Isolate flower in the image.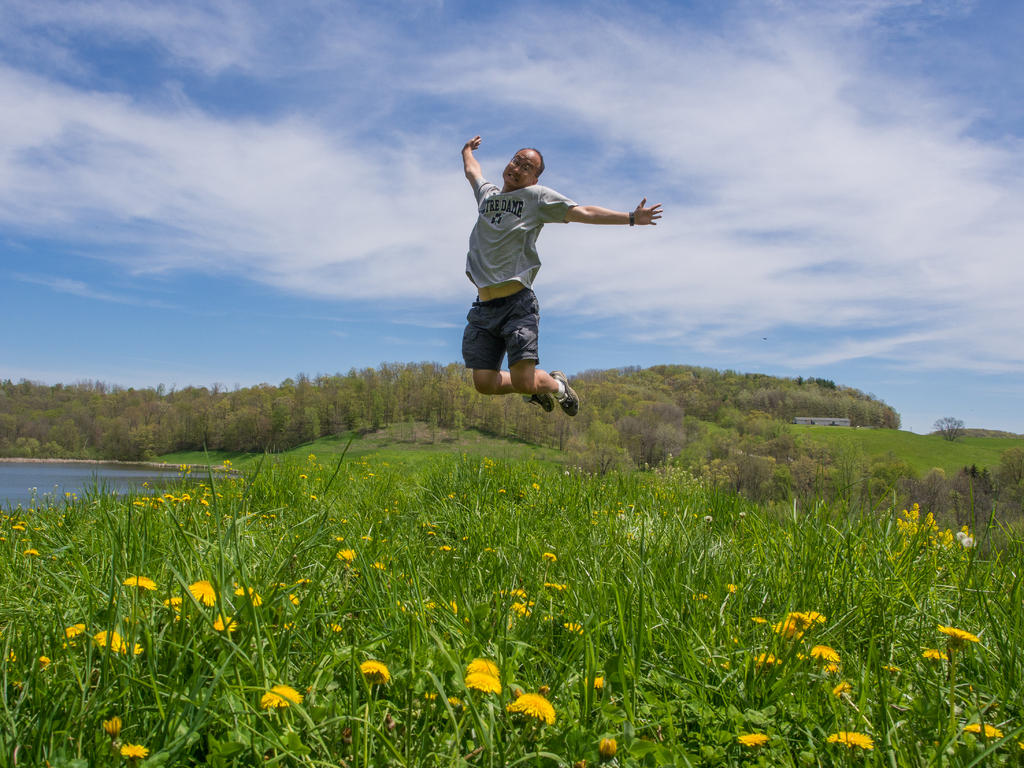
Isolated region: <bbox>251, 594, 263, 610</bbox>.
